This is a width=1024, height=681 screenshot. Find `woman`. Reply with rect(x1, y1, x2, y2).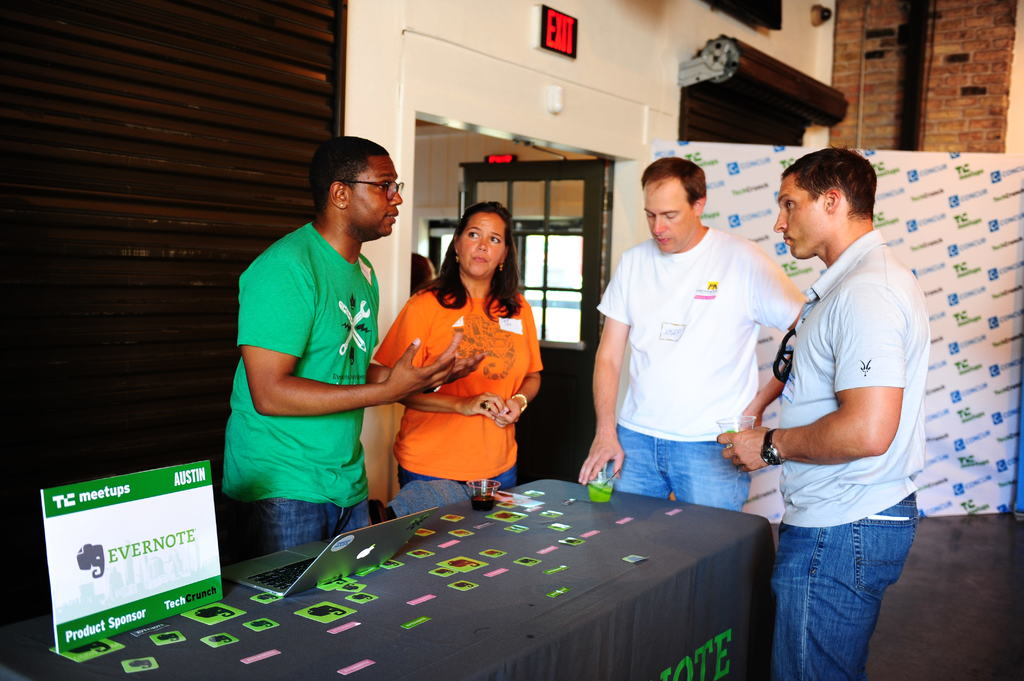
rect(365, 205, 548, 516).
